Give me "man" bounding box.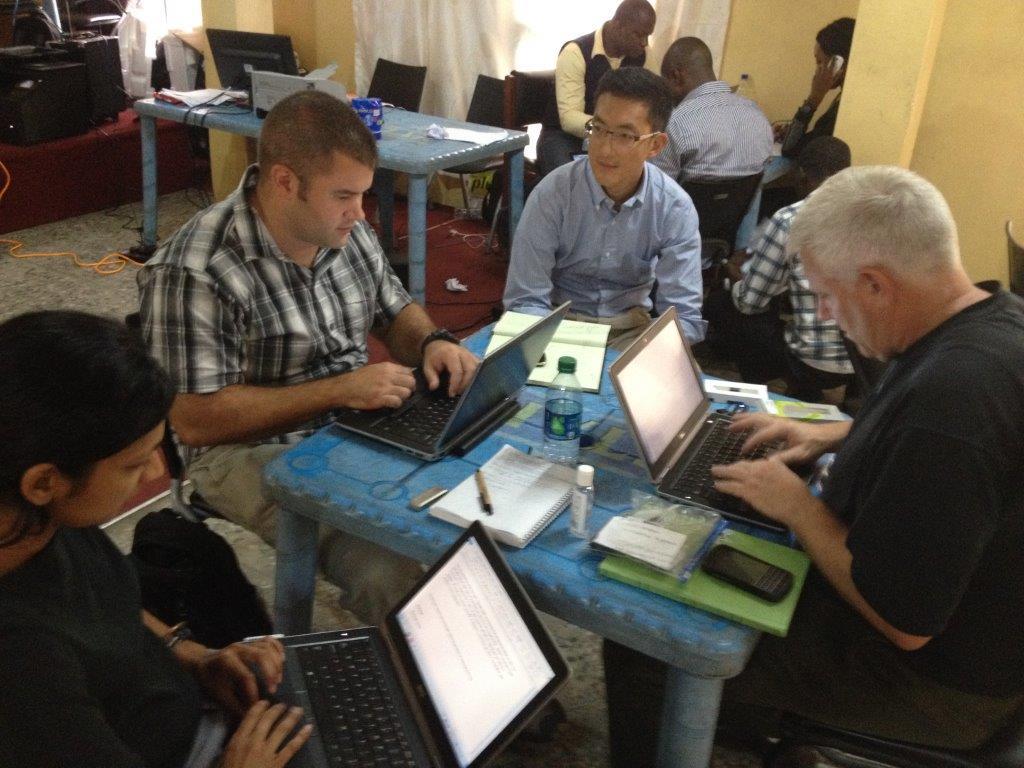
box(658, 40, 775, 181).
